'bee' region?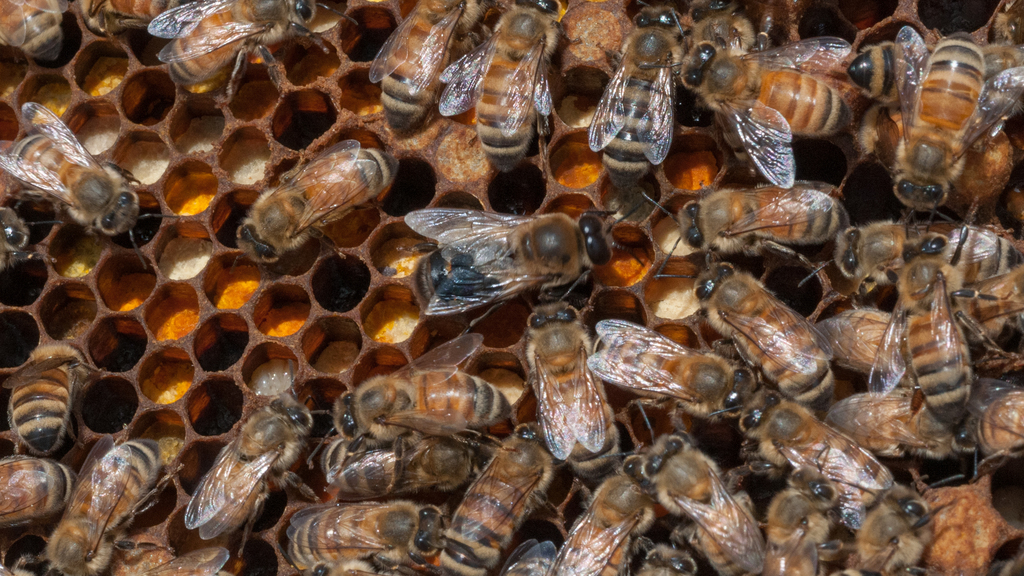
locate(0, 342, 90, 468)
